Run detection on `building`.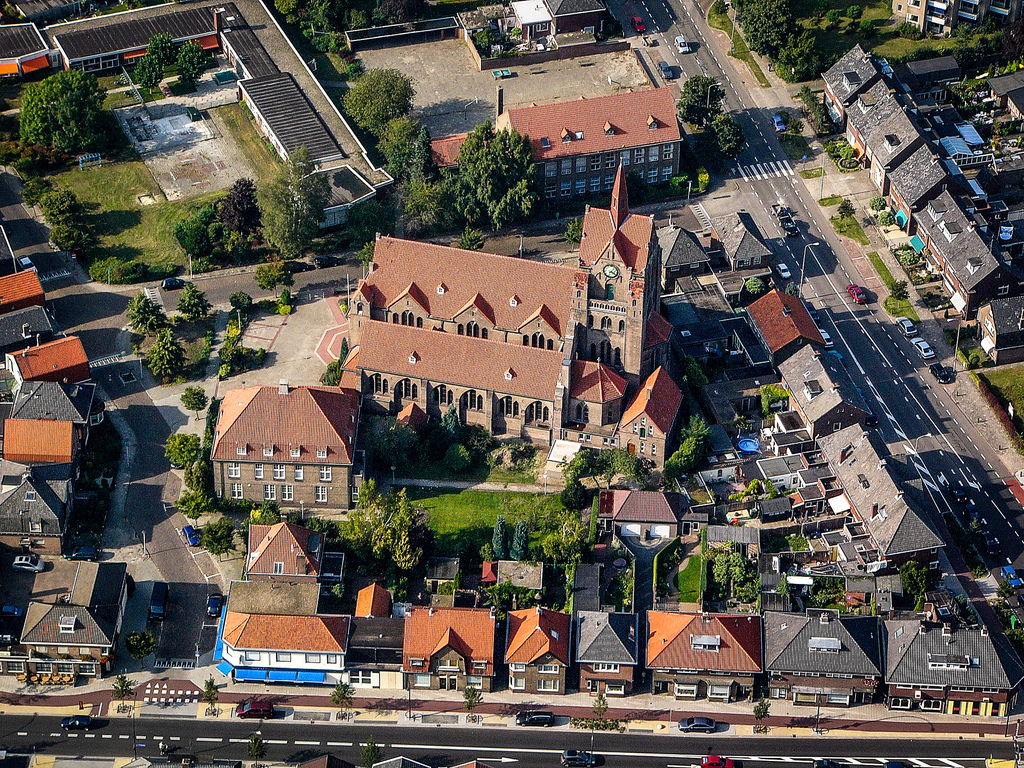
Result: <box>210,381,359,510</box>.
